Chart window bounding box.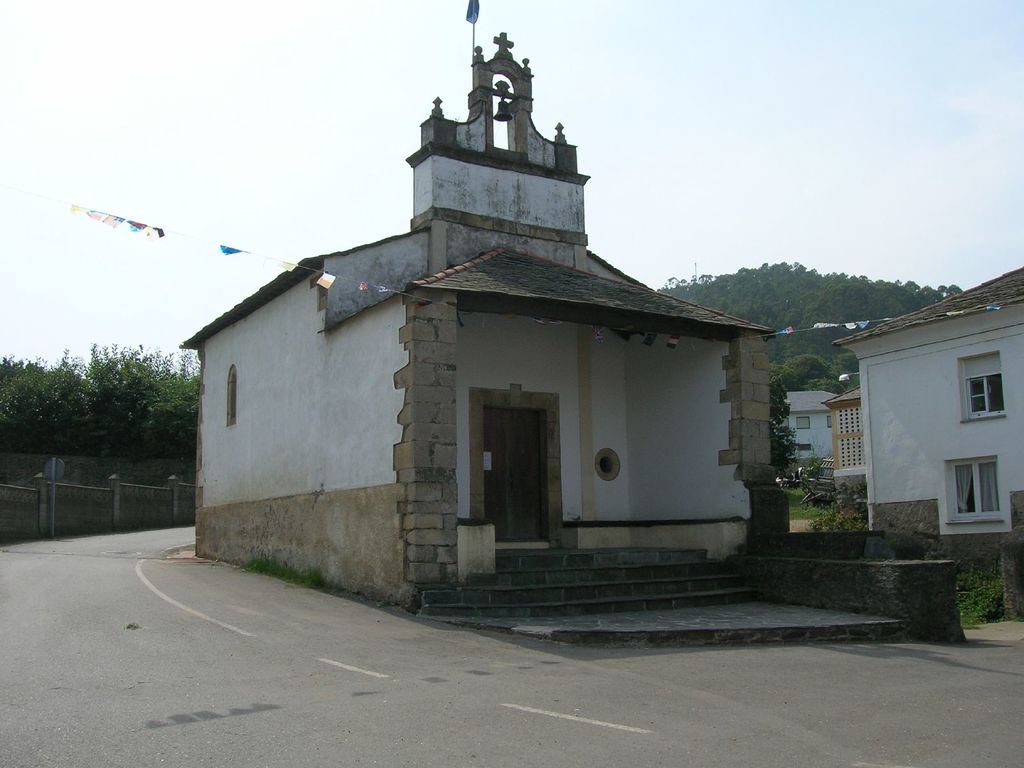
Charted: detection(795, 415, 811, 432).
